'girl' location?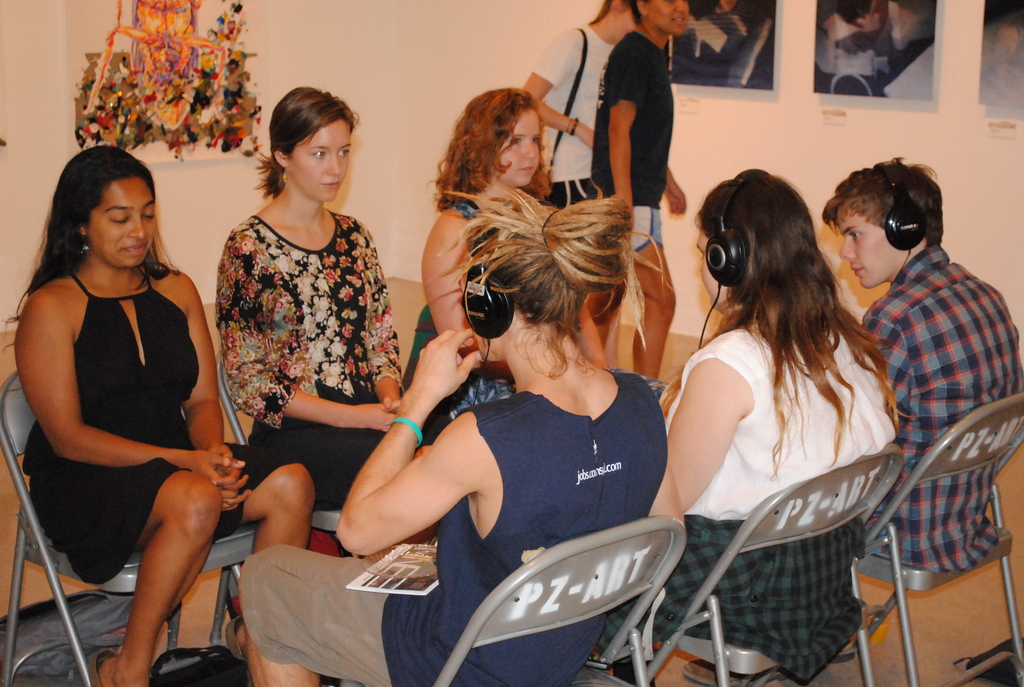
Rect(404, 87, 671, 419)
